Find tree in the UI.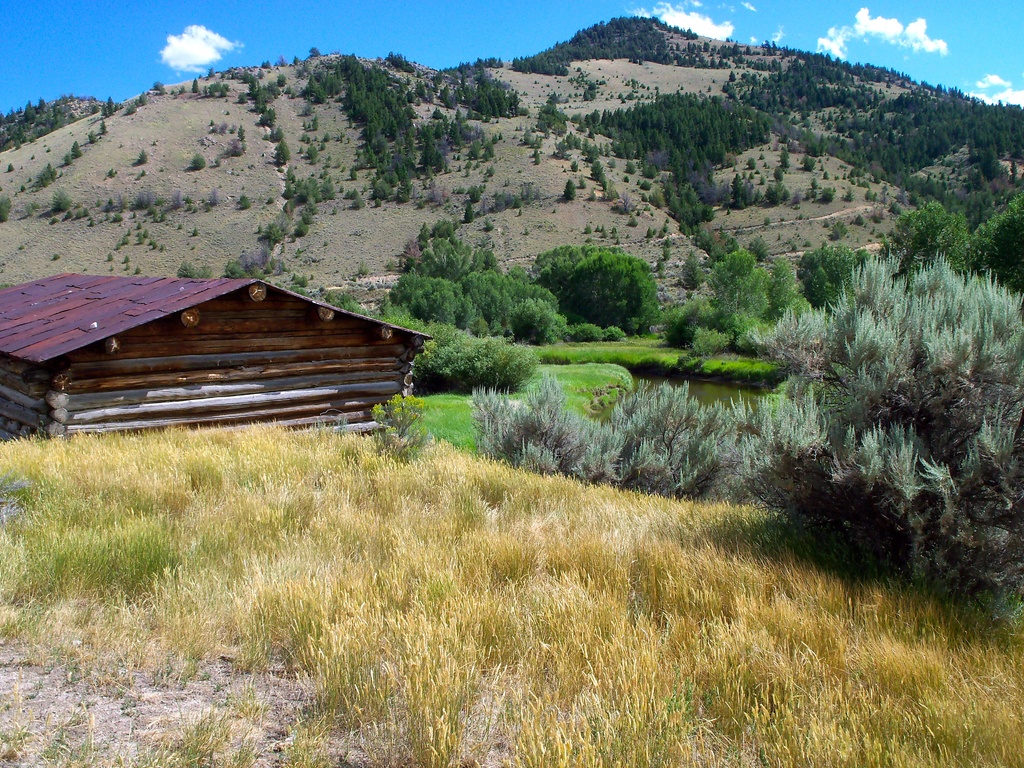
UI element at [0,195,13,225].
